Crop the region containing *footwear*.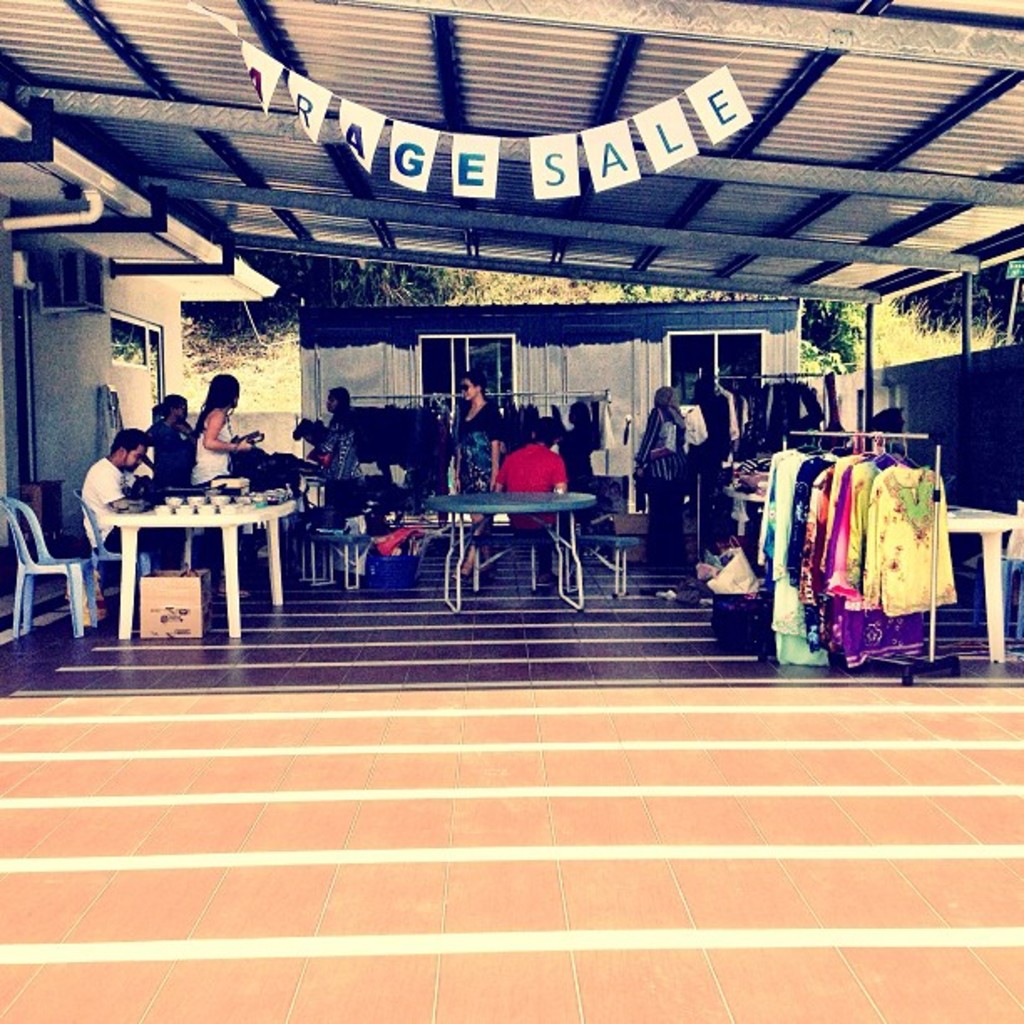
Crop region: <region>539, 572, 561, 587</region>.
